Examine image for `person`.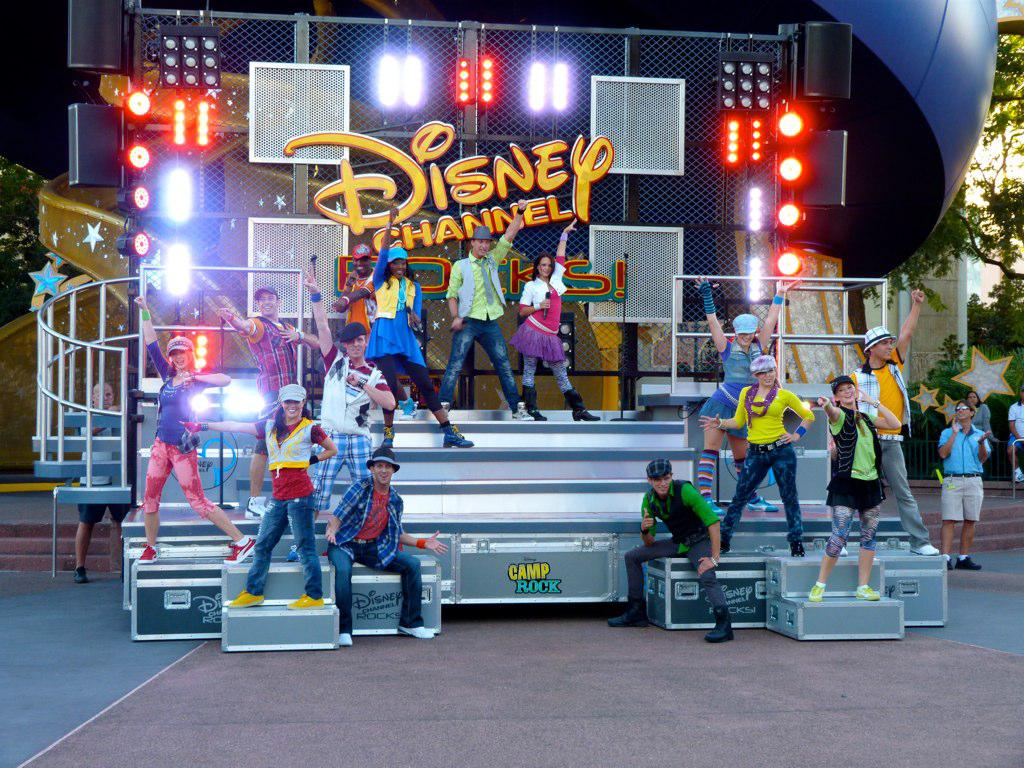
Examination result: x1=135 y1=298 x2=257 y2=562.
